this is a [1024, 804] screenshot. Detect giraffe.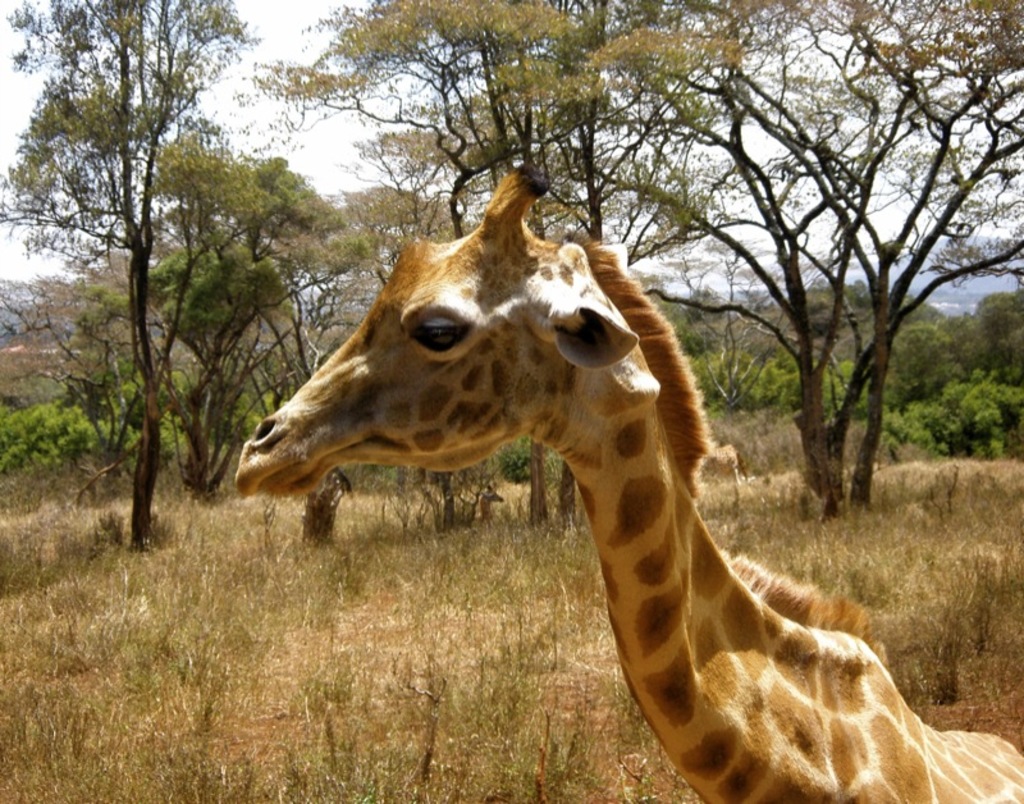
(246, 157, 1023, 803).
